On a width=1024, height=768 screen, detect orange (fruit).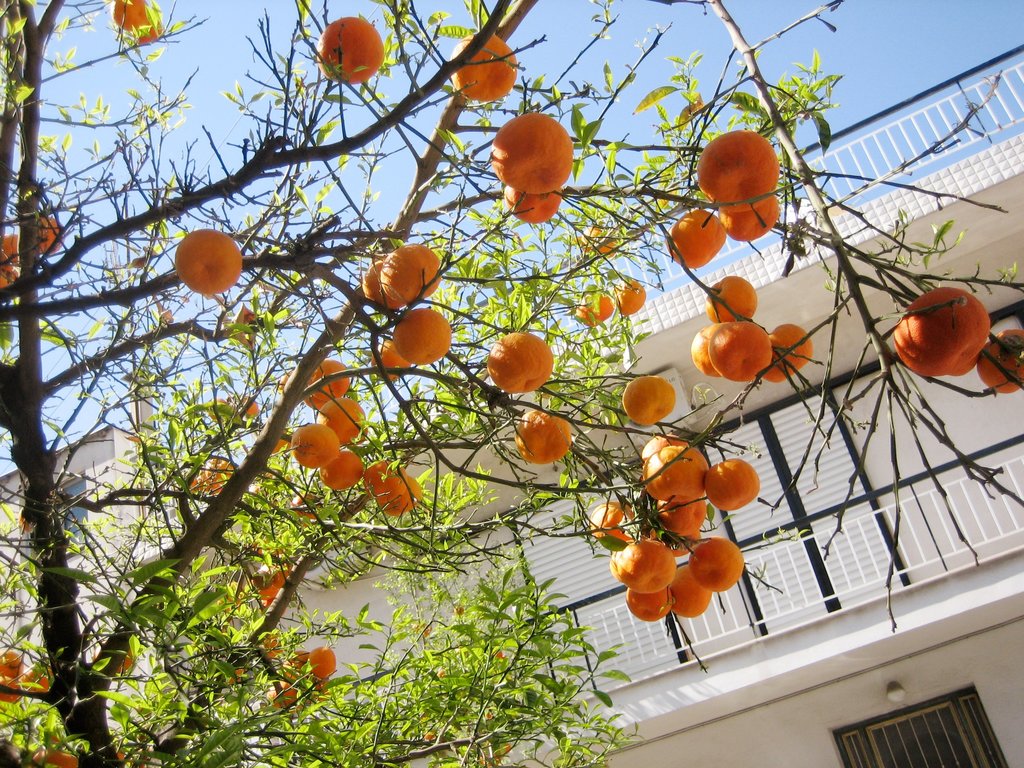
select_region(319, 458, 367, 486).
